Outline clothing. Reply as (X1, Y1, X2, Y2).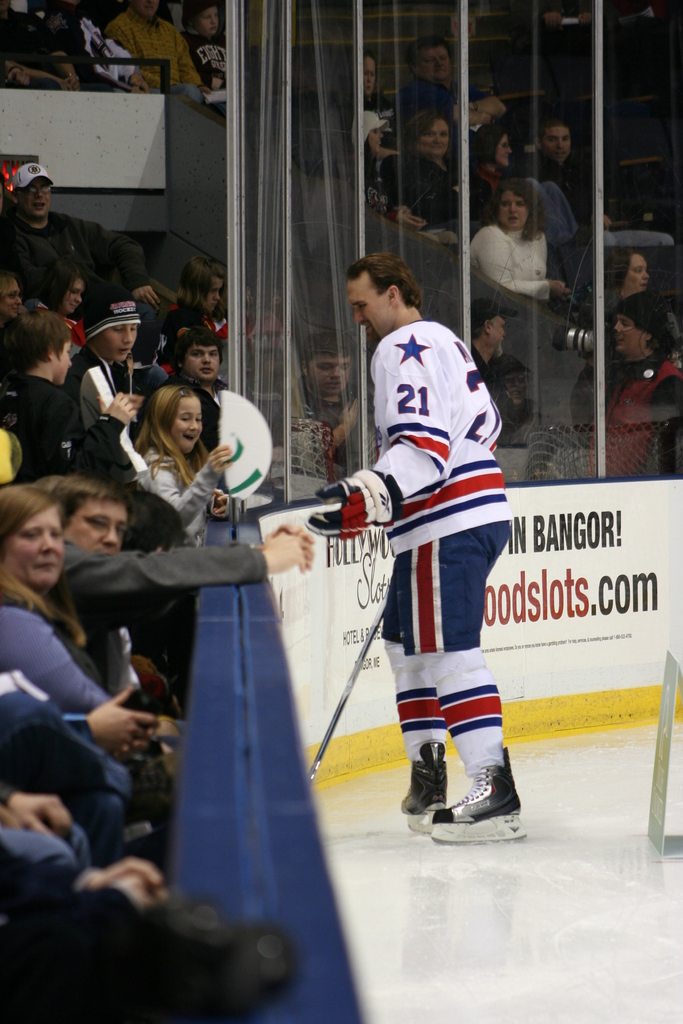
(340, 99, 403, 142).
